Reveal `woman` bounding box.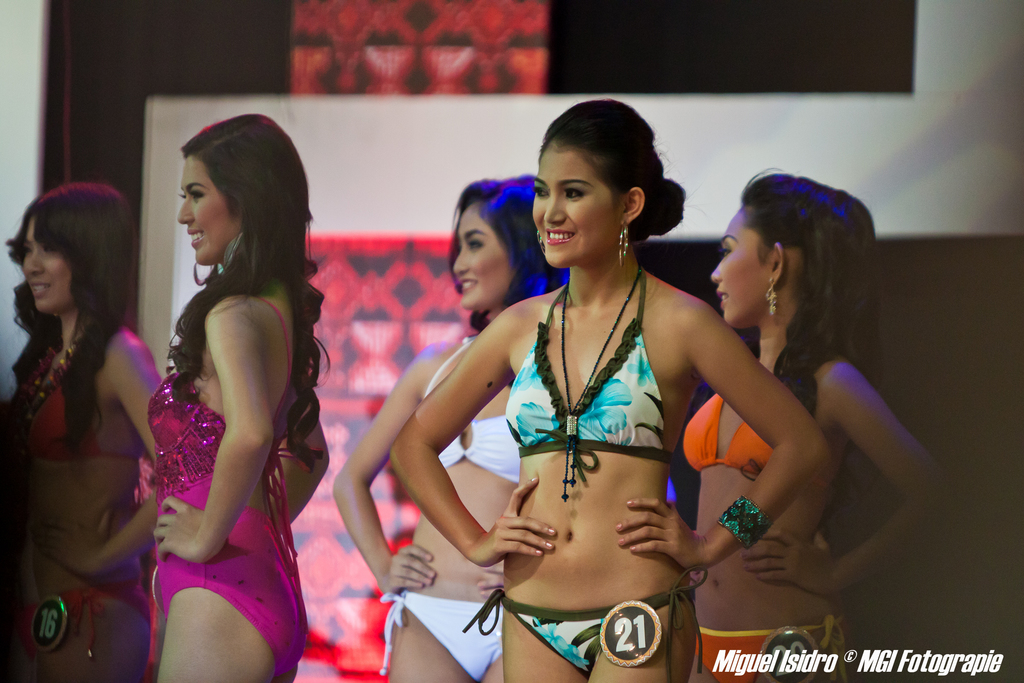
Revealed: (x1=150, y1=110, x2=335, y2=682).
